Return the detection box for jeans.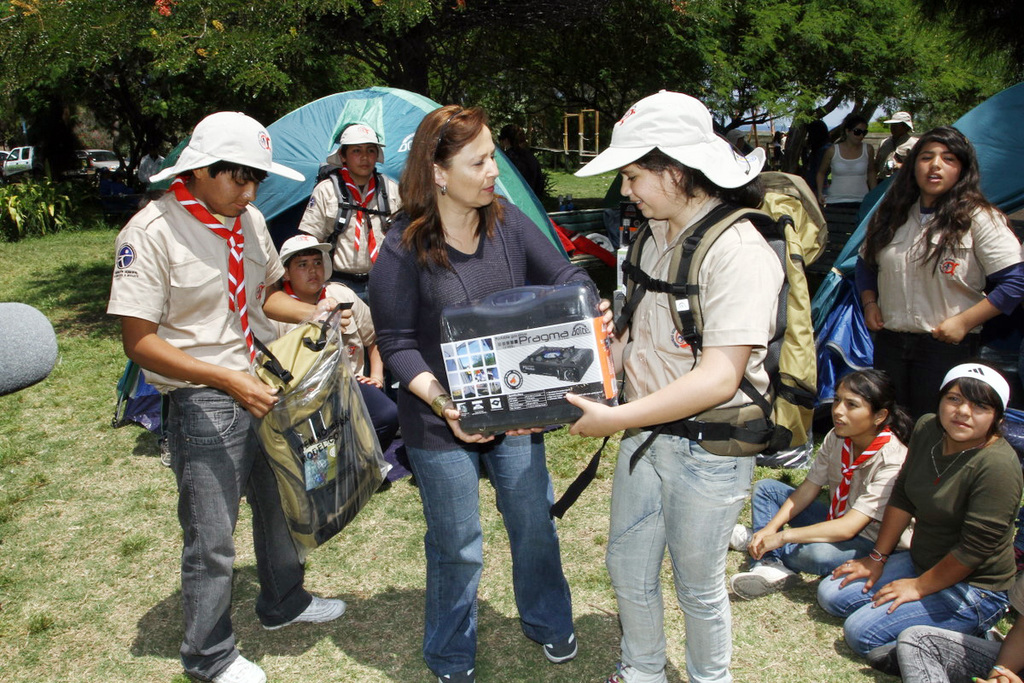
bbox(403, 431, 580, 668).
